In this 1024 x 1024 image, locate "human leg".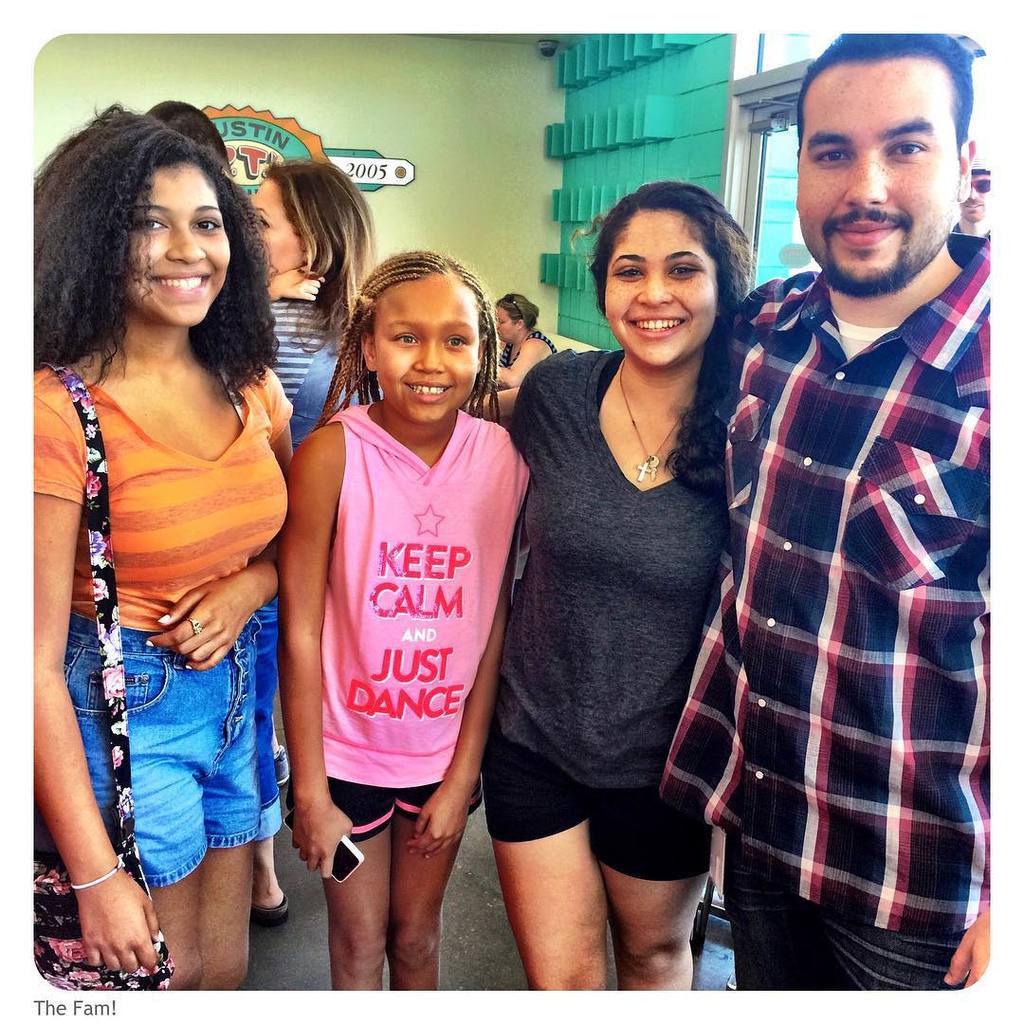
Bounding box: bbox=(156, 859, 193, 986).
